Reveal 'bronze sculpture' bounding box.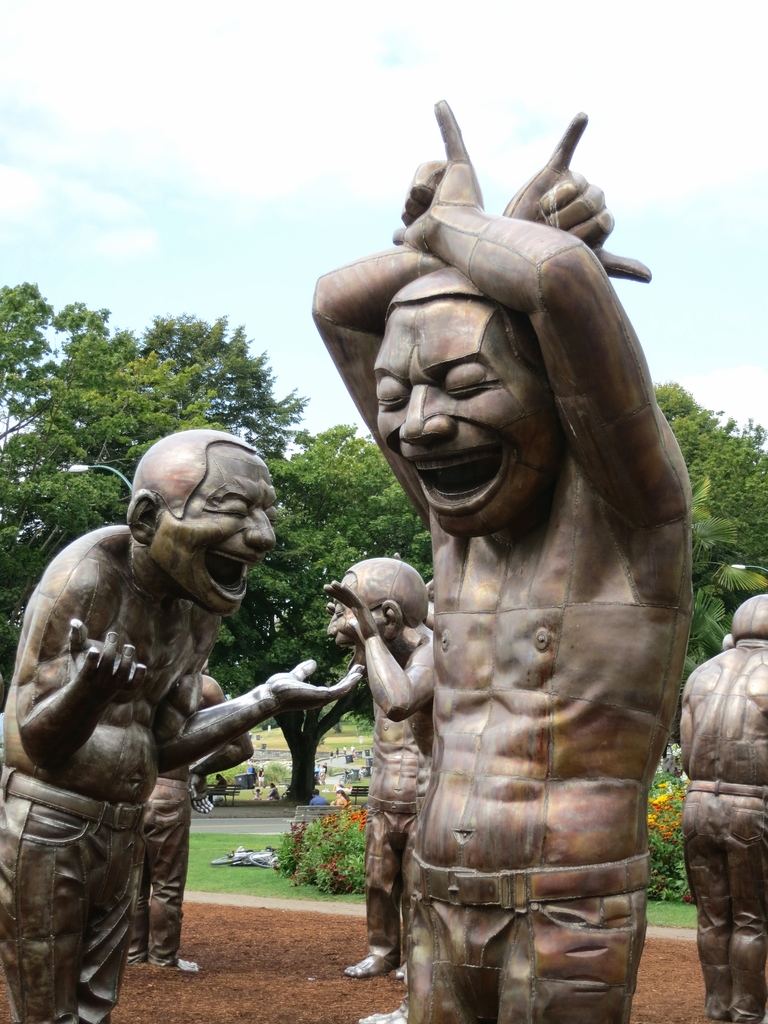
Revealed: {"left": 125, "top": 659, "right": 257, "bottom": 977}.
